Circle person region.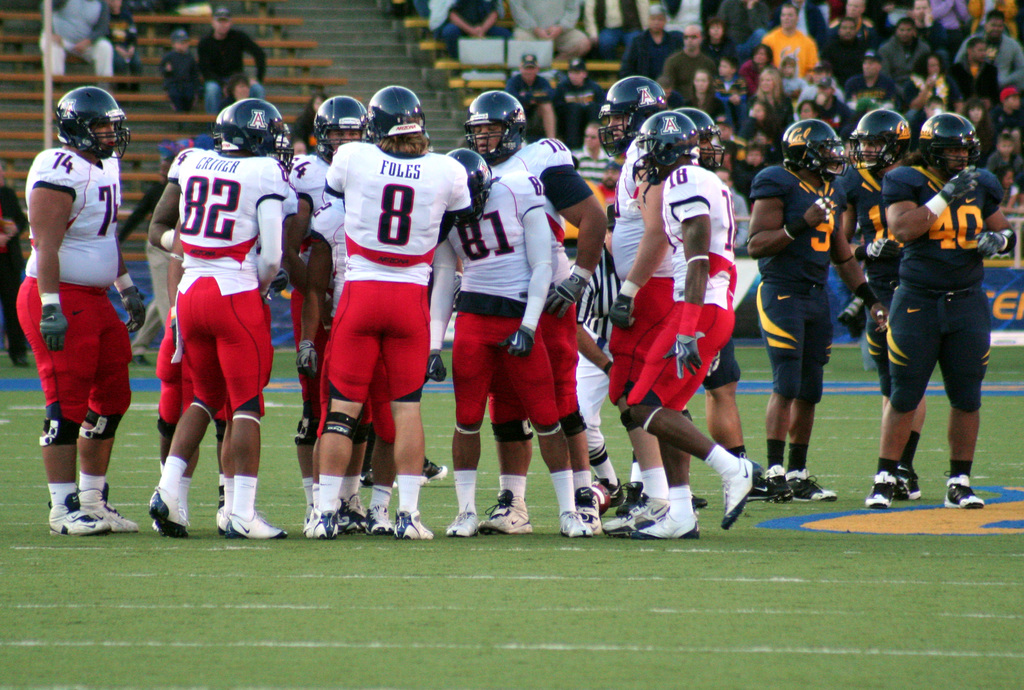
Region: region(859, 101, 997, 522).
